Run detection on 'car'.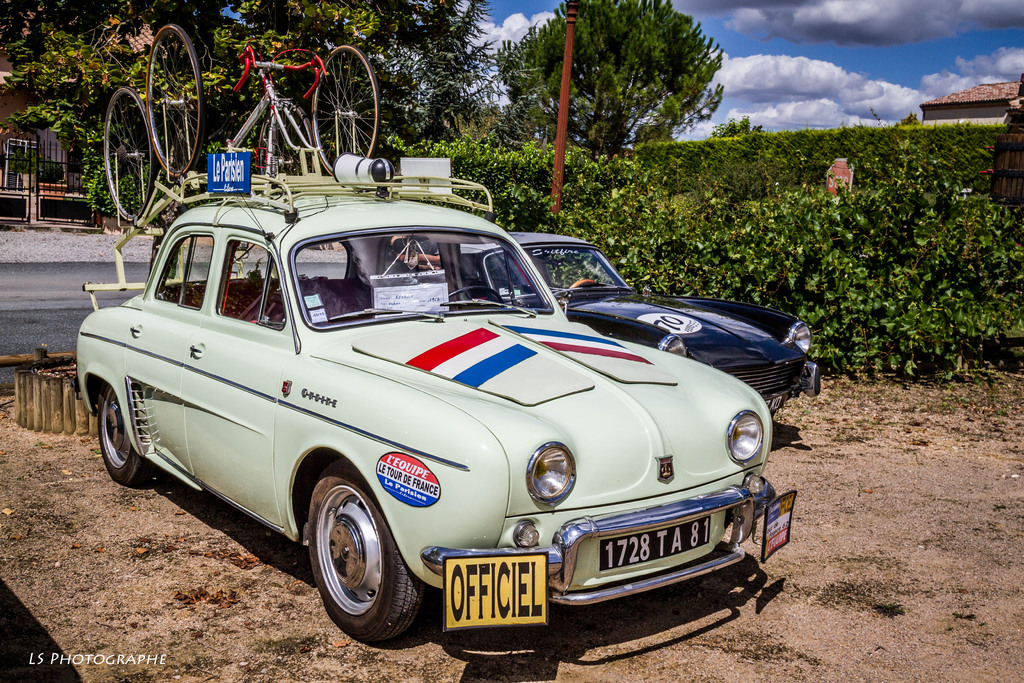
Result: bbox(408, 227, 821, 415).
